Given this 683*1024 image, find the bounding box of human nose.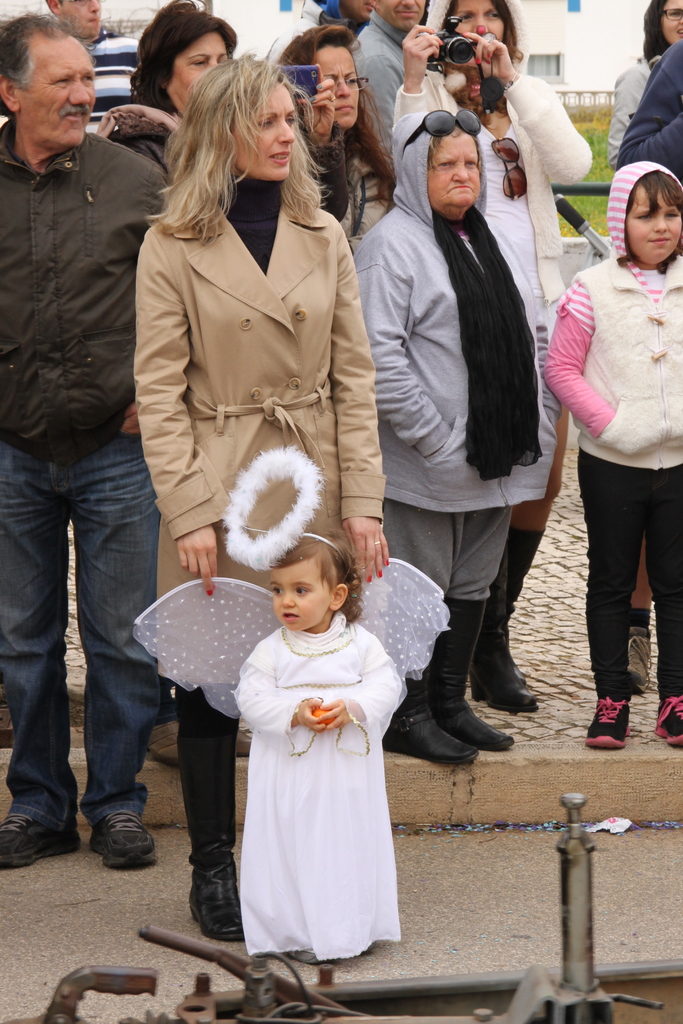
<bbox>472, 18, 488, 32</bbox>.
